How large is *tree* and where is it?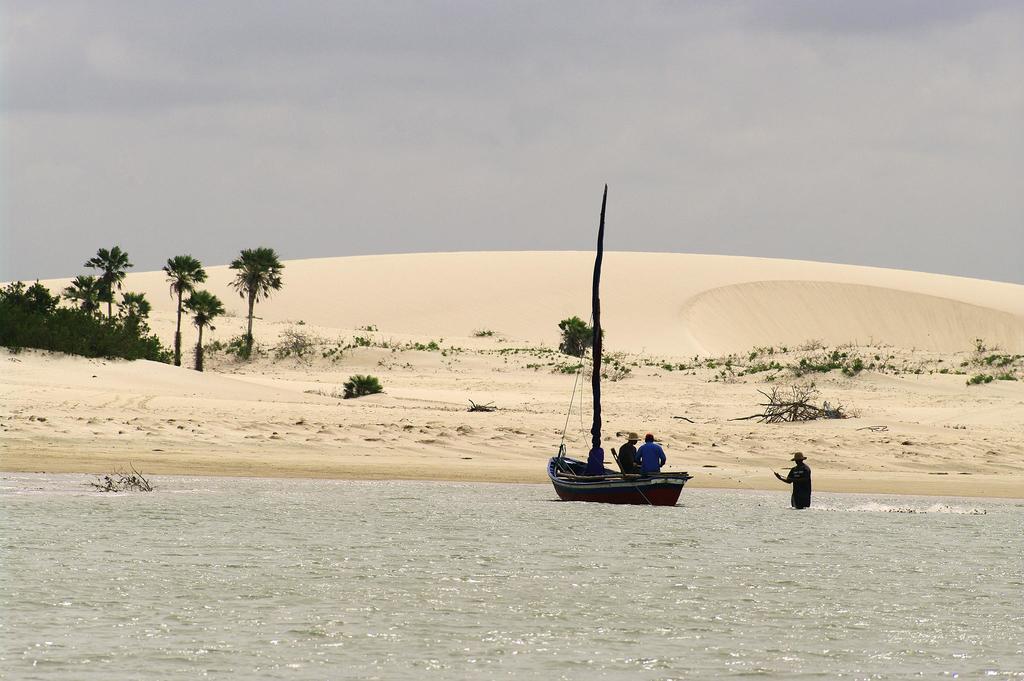
Bounding box: l=85, t=245, r=135, b=314.
